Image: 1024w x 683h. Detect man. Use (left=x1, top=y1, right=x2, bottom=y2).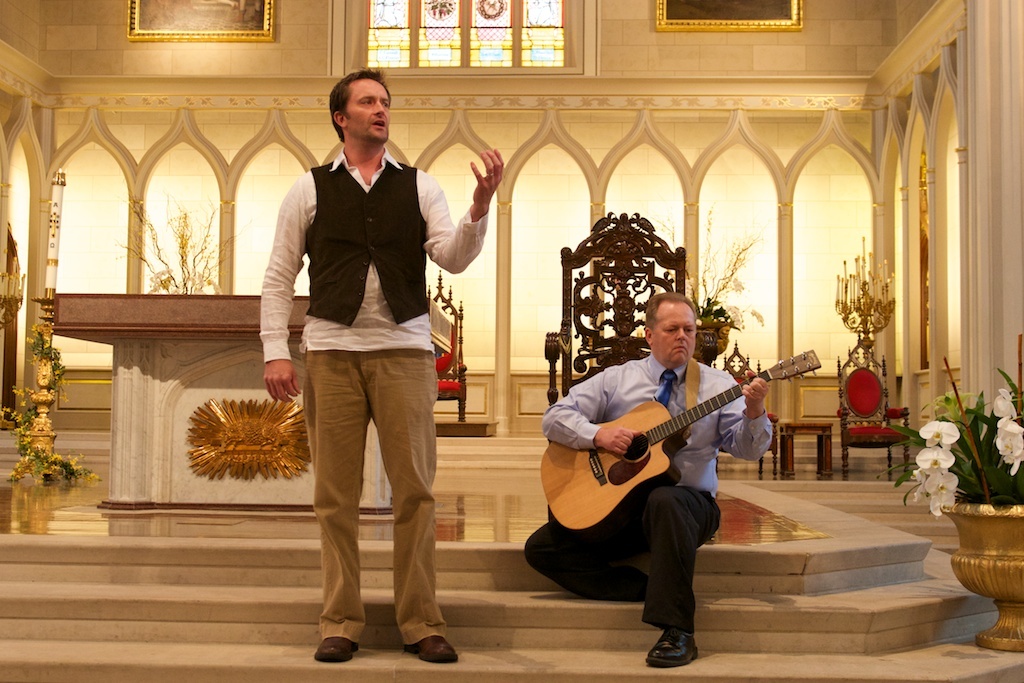
(left=259, top=69, right=501, bottom=667).
